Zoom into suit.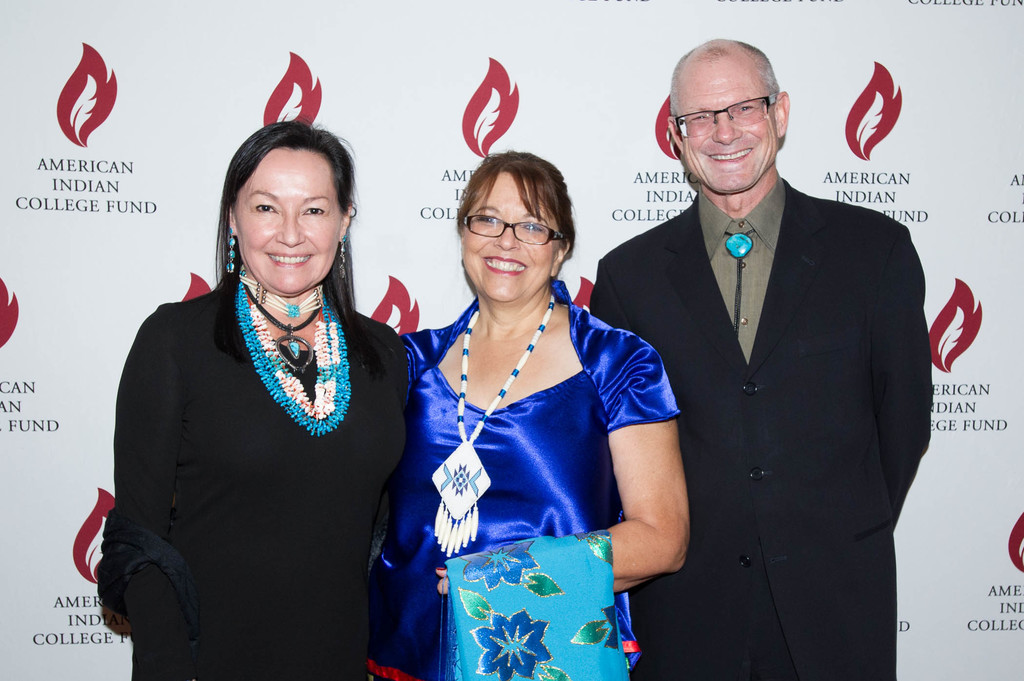
Zoom target: bbox=(592, 177, 928, 680).
